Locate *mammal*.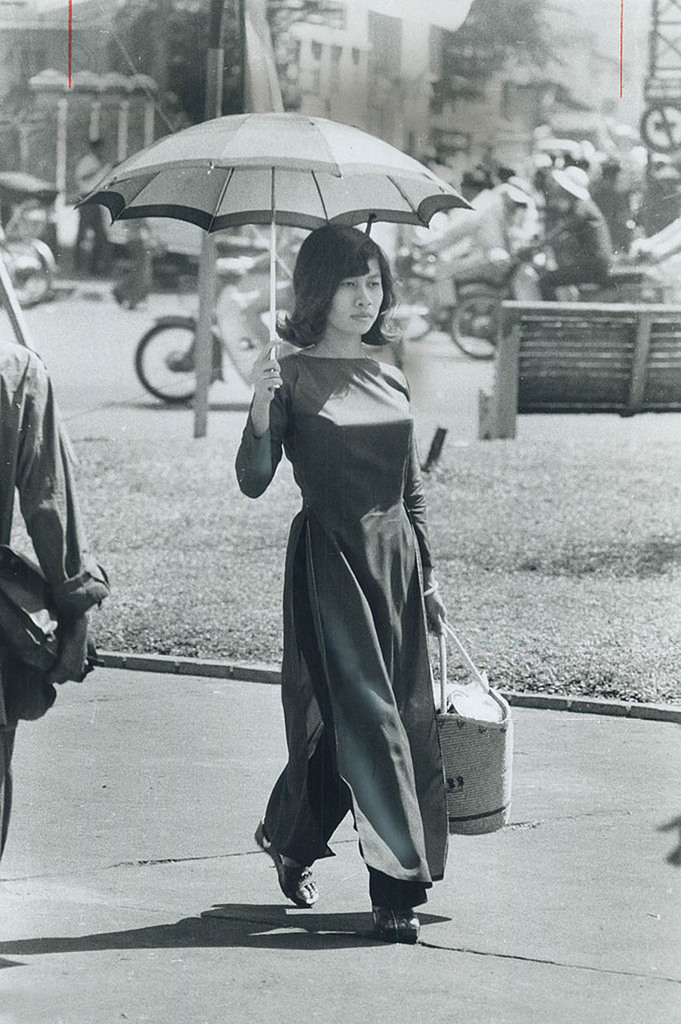
Bounding box: <bbox>0, 337, 107, 854</bbox>.
